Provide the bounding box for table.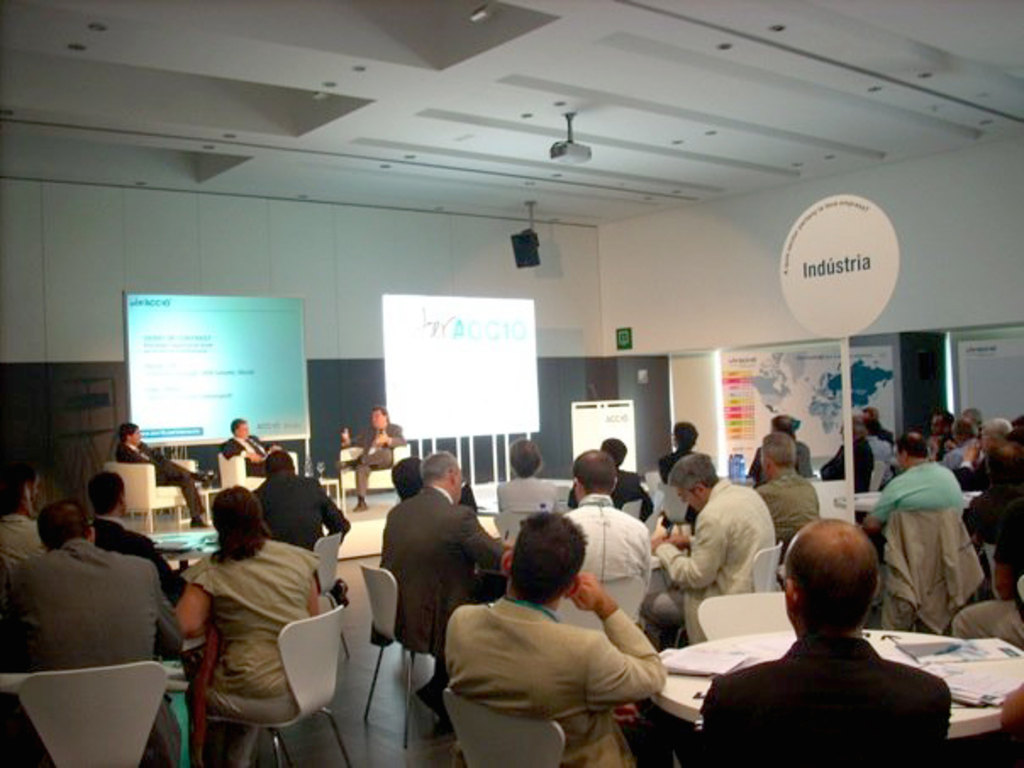
[646, 632, 1022, 737].
